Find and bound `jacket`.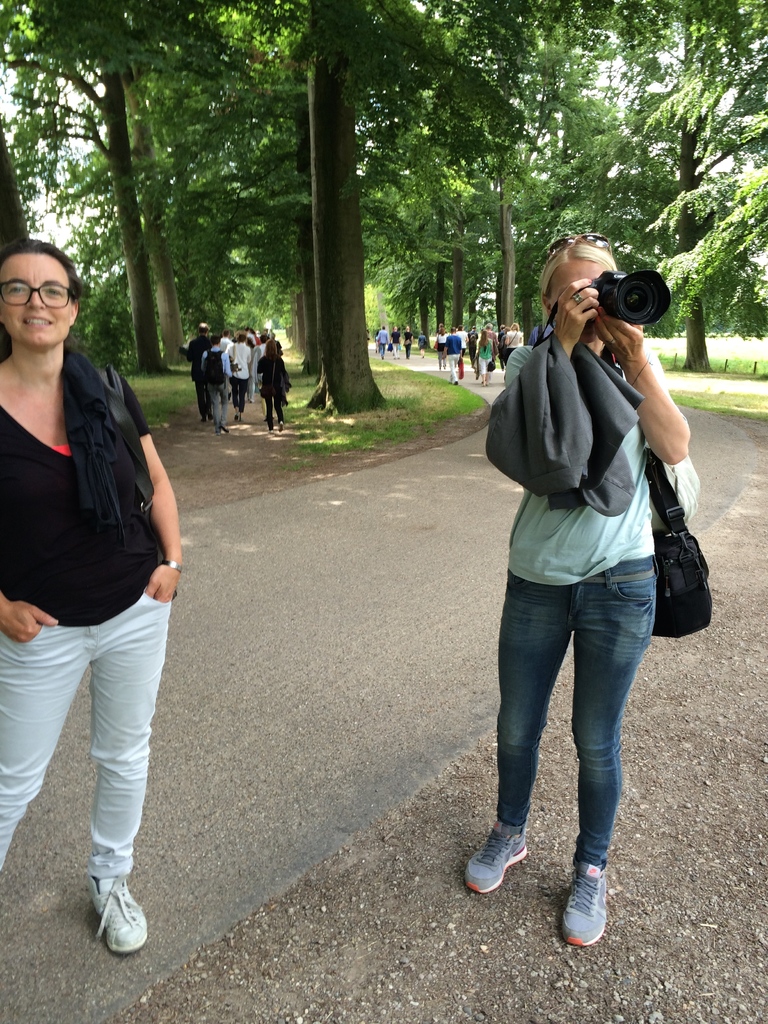
Bound: crop(486, 335, 647, 513).
